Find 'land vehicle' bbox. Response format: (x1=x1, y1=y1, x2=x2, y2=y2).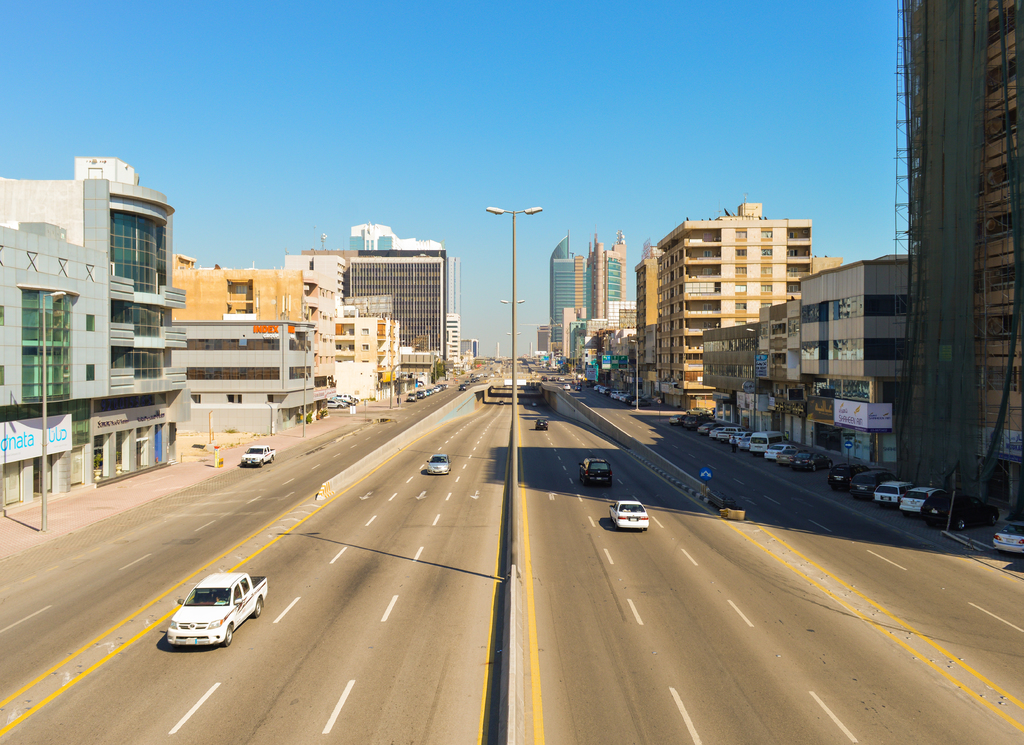
(x1=685, y1=404, x2=714, y2=417).
